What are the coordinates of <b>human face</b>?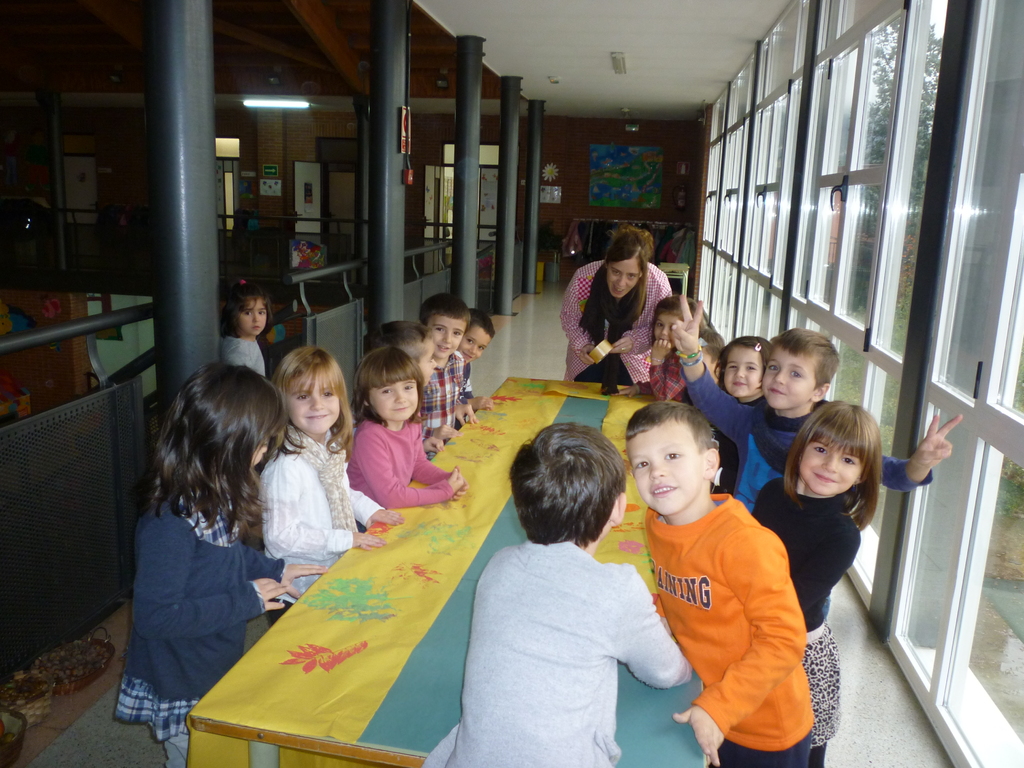
box=[463, 319, 492, 363].
